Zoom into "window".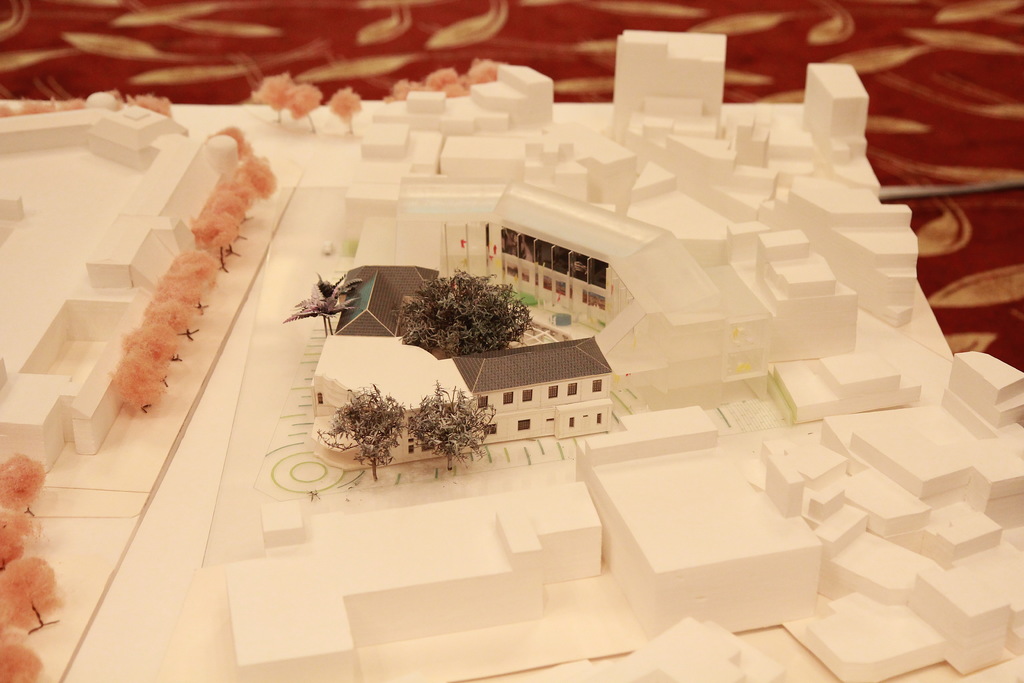
Zoom target: 477/395/486/406.
